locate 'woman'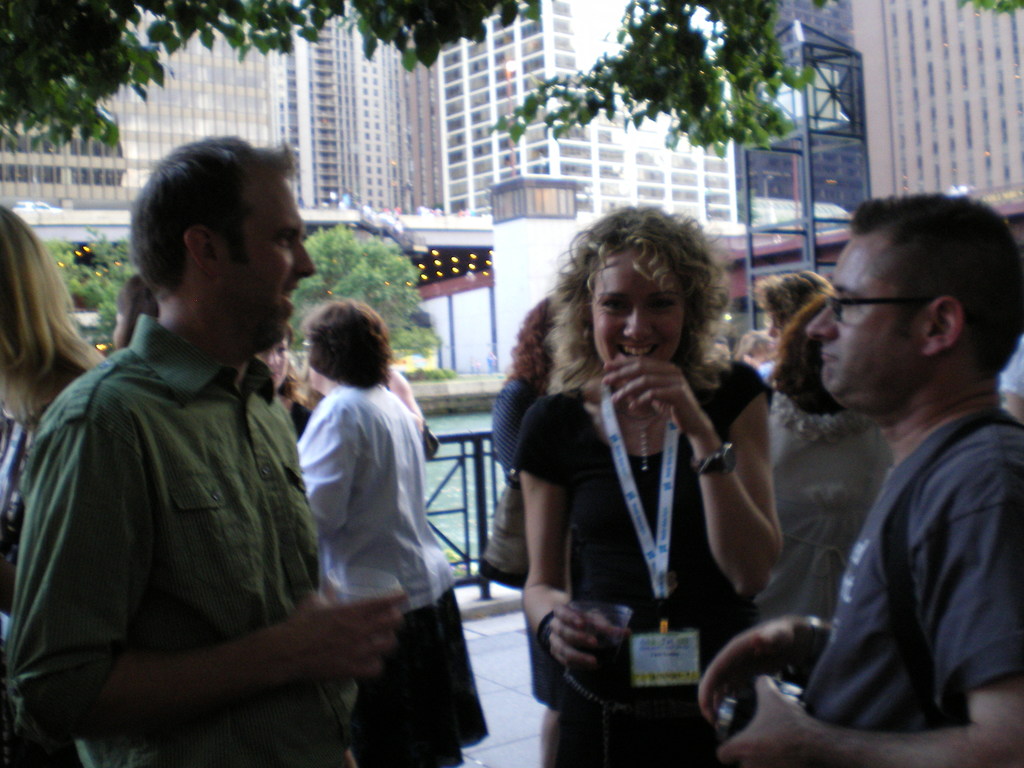
{"left": 284, "top": 301, "right": 492, "bottom": 767}
